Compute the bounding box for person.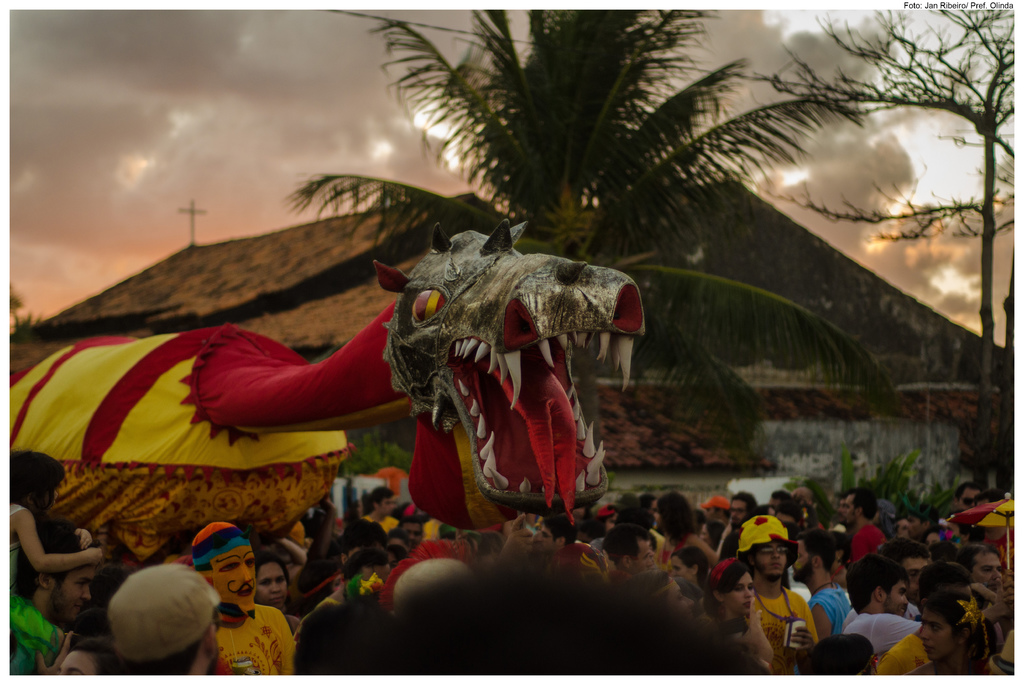
x1=107, y1=568, x2=222, y2=680.
